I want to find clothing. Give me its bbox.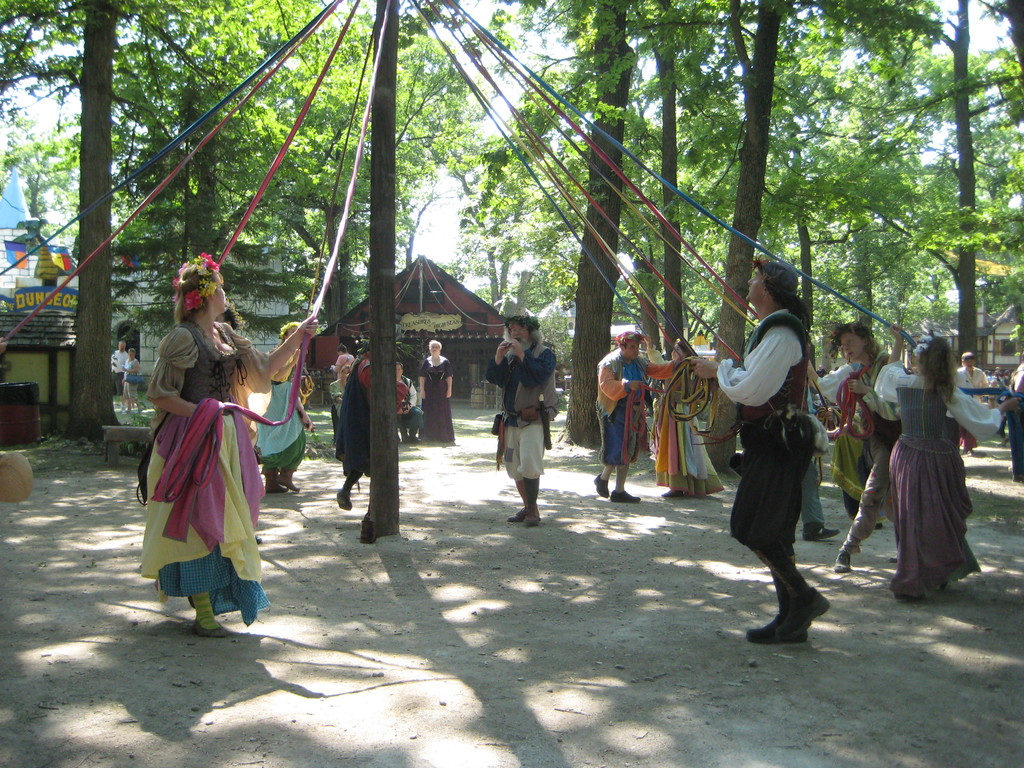
(336,349,353,371).
